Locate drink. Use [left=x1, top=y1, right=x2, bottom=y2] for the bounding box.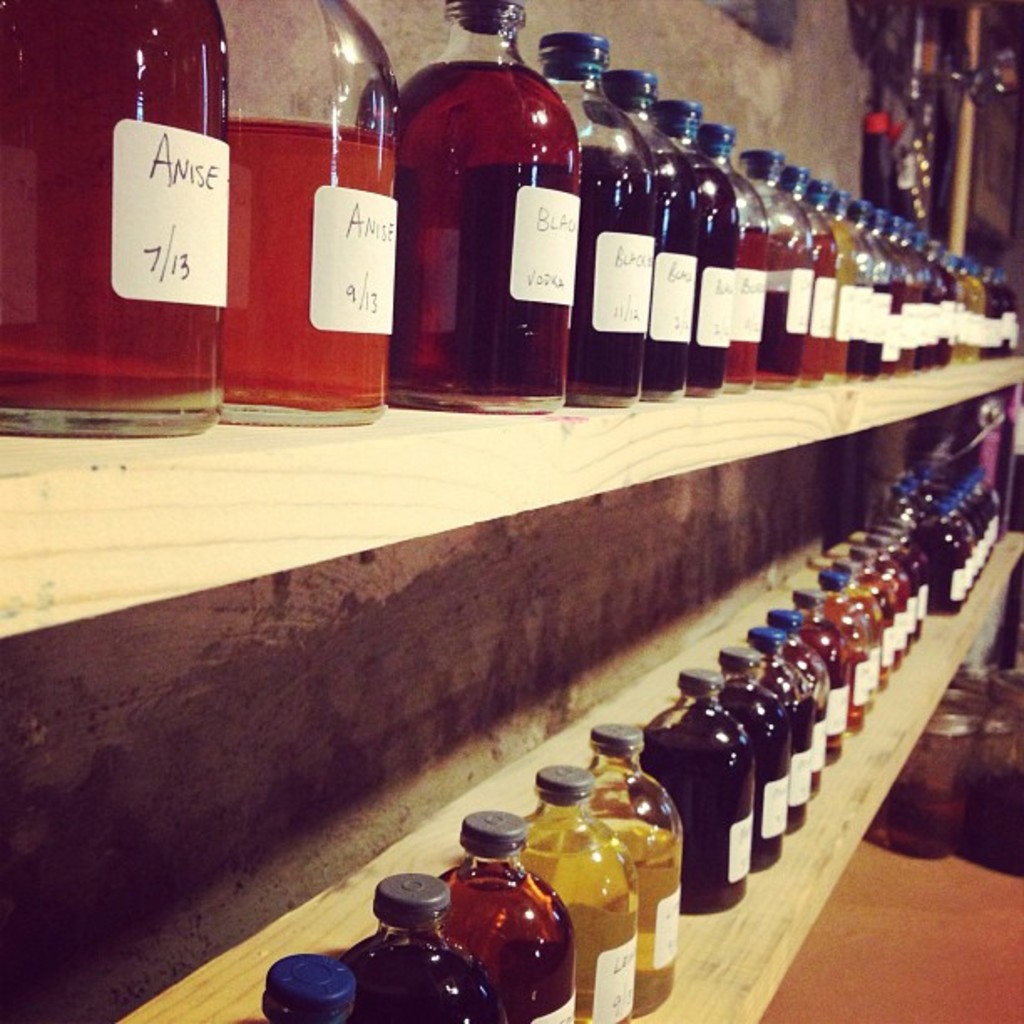
[left=932, top=532, right=962, bottom=614].
